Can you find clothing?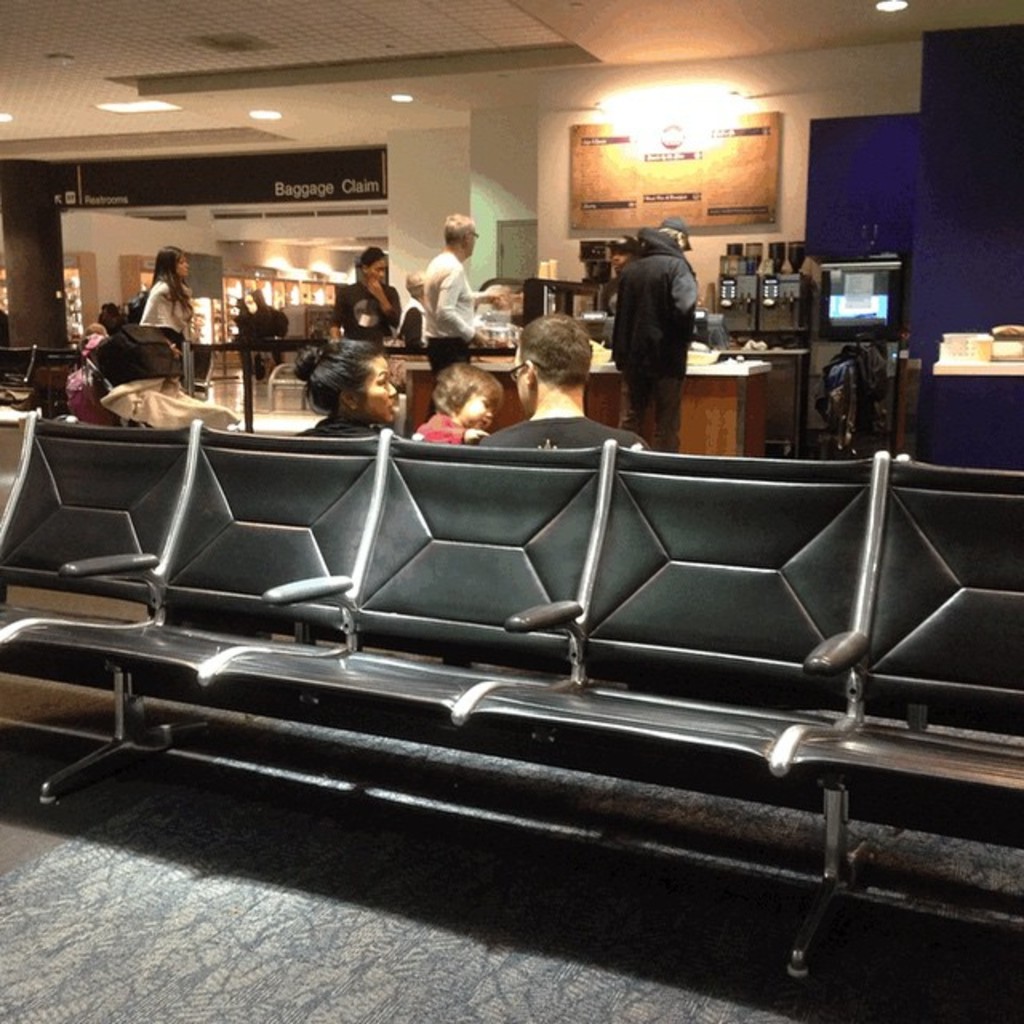
Yes, bounding box: Rect(146, 267, 202, 350).
